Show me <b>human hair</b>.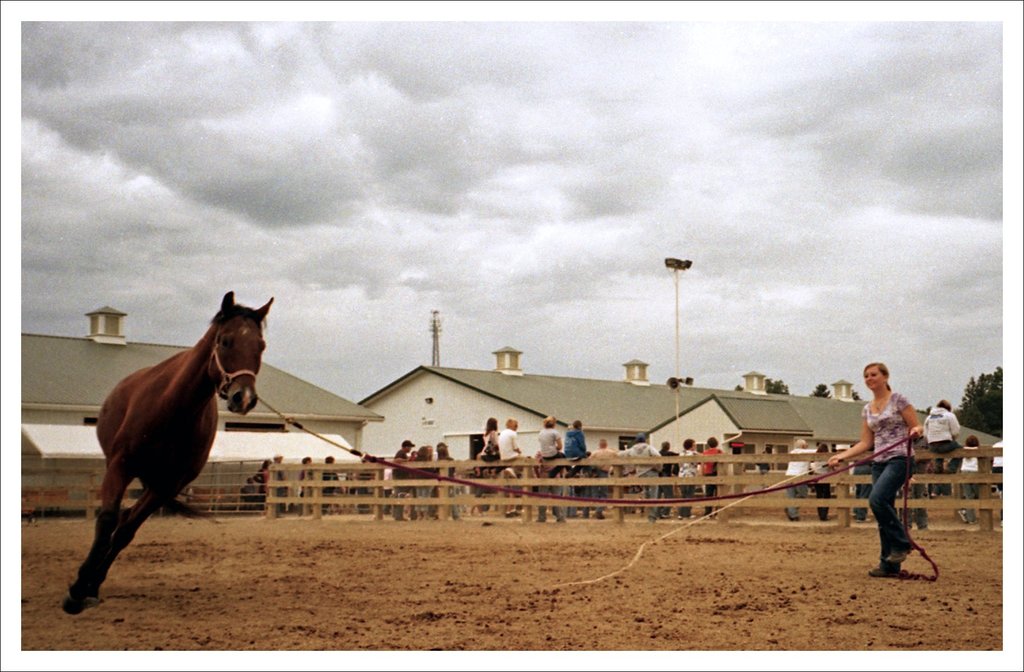
<b>human hair</b> is here: <bbox>863, 360, 892, 391</bbox>.
